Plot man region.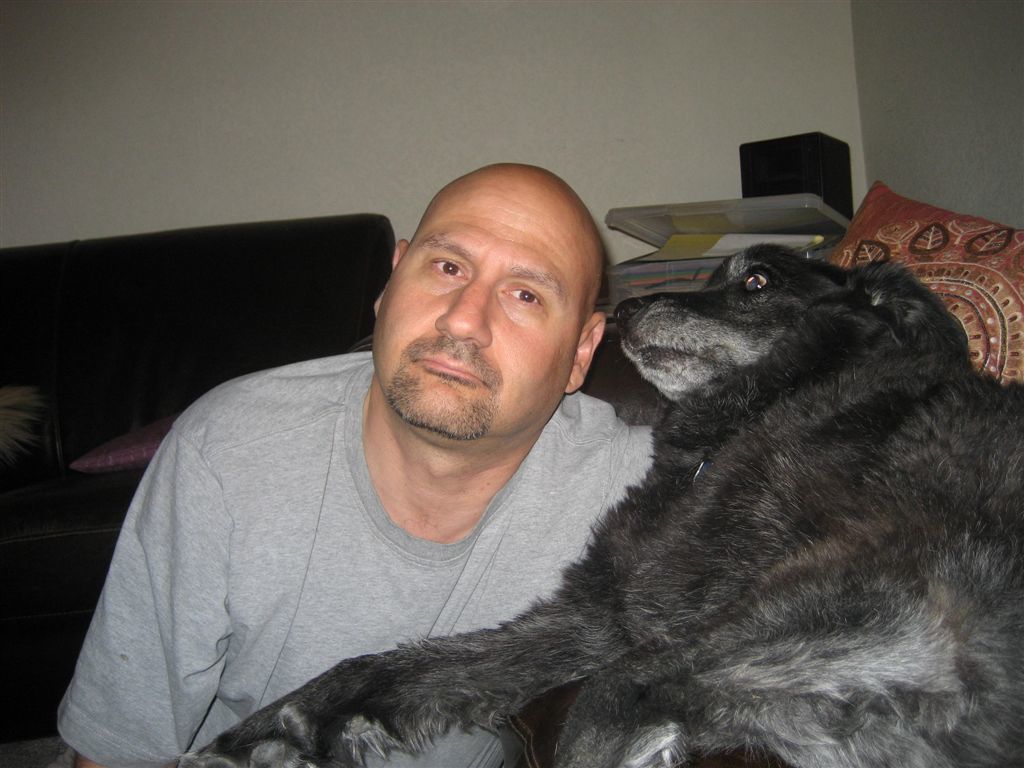
Plotted at <bbox>117, 163, 734, 751</bbox>.
